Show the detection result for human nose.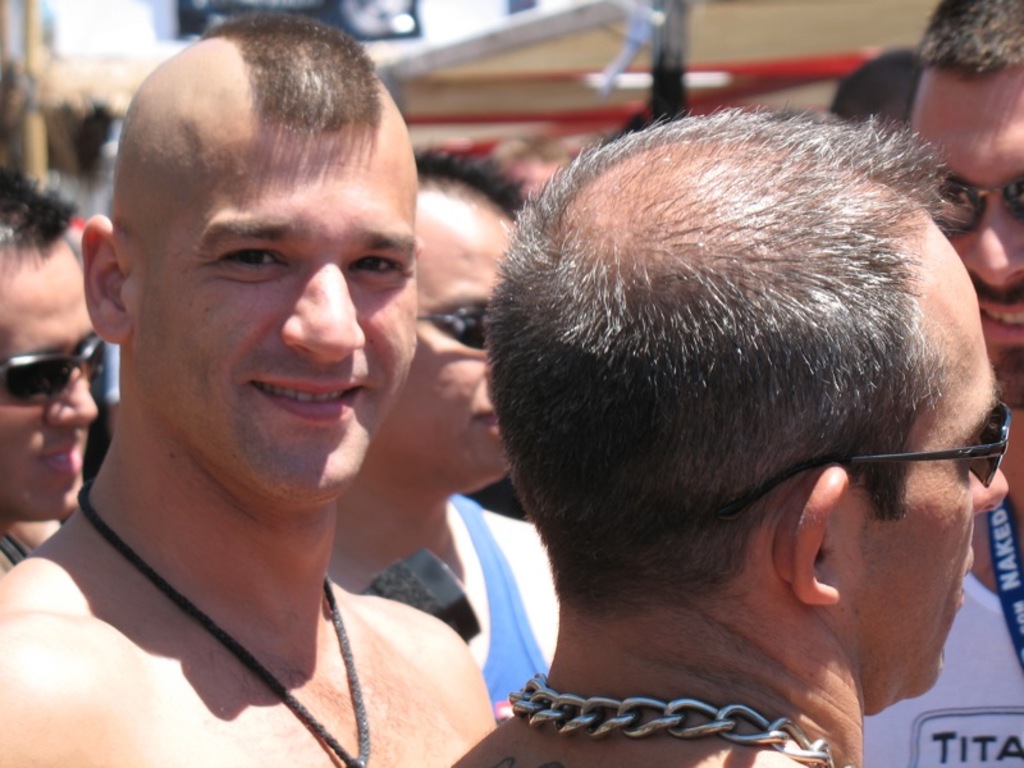
bbox=[283, 259, 365, 360].
